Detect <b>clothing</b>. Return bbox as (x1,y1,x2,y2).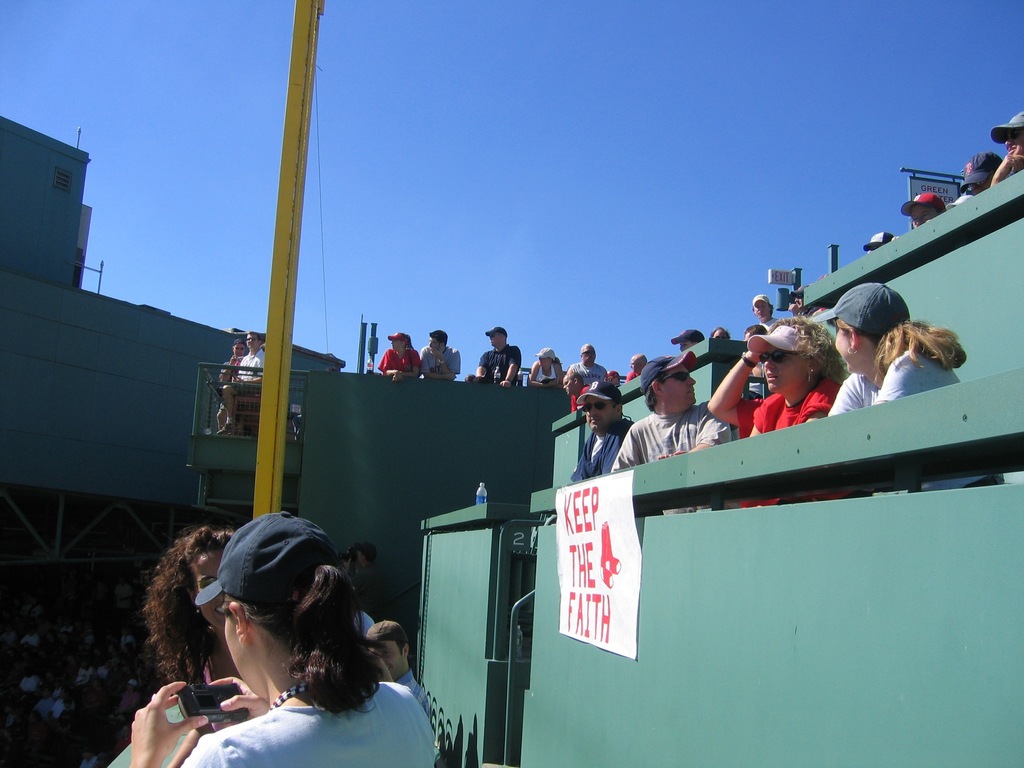
(179,678,438,767).
